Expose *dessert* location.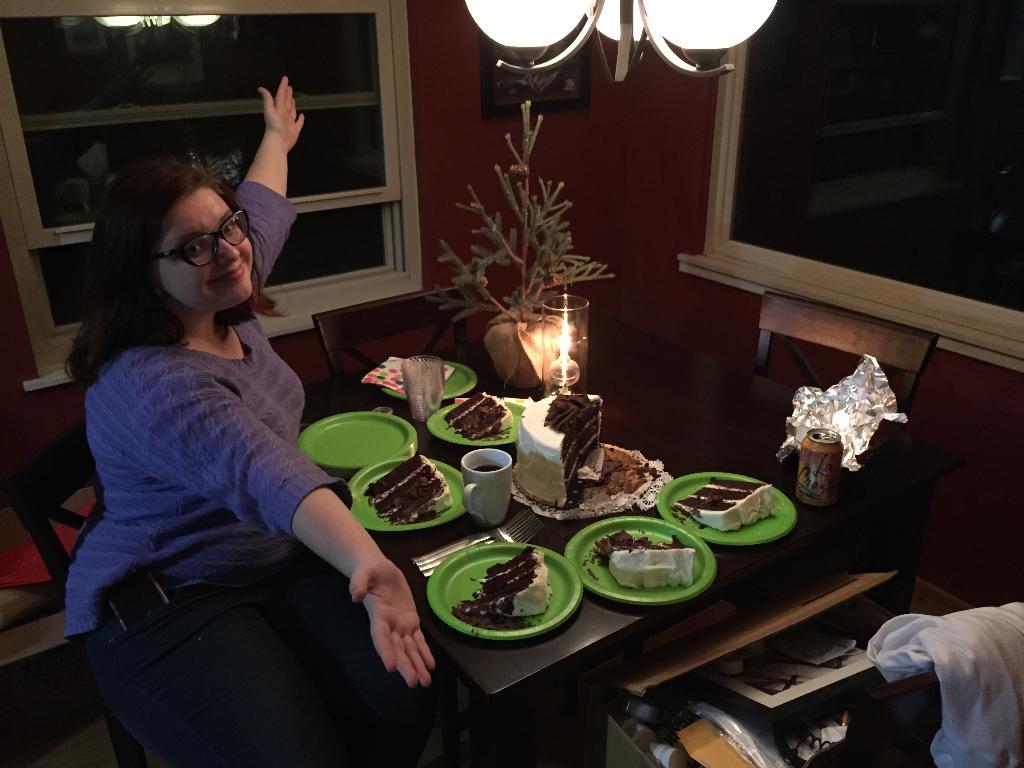
Exposed at l=435, t=552, r=577, b=643.
